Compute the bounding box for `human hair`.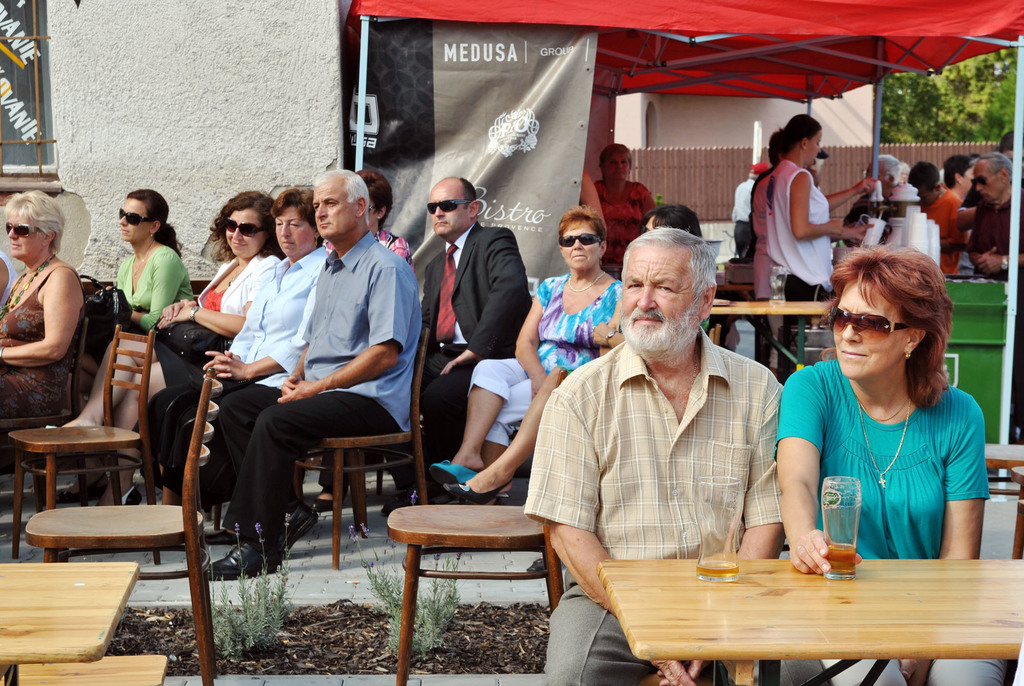
124 188 184 258.
